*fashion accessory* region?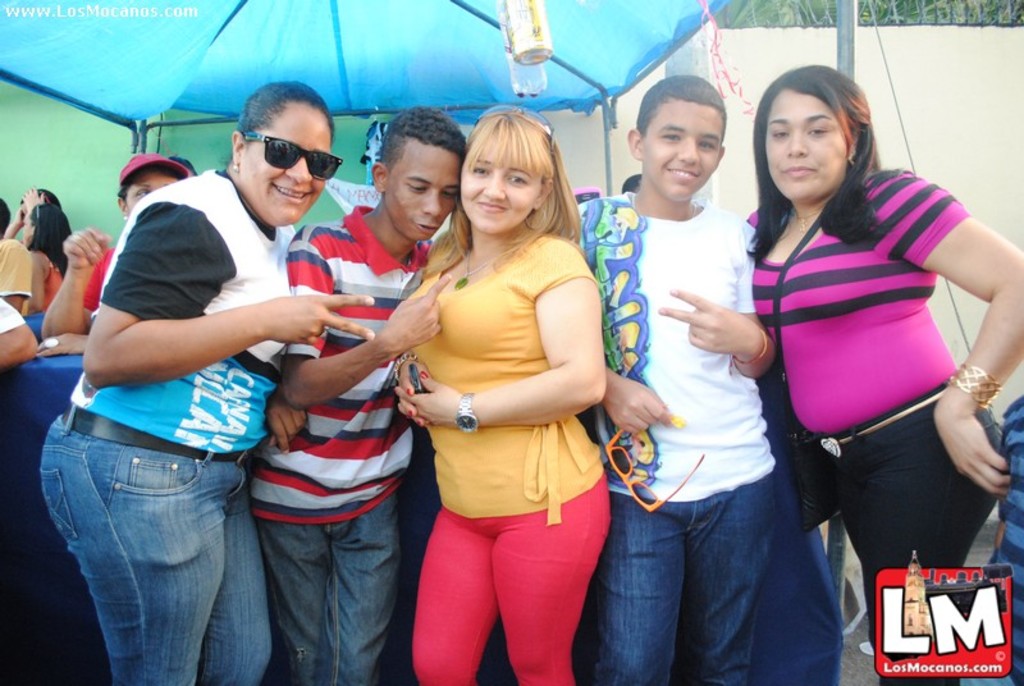
rect(228, 165, 236, 169)
